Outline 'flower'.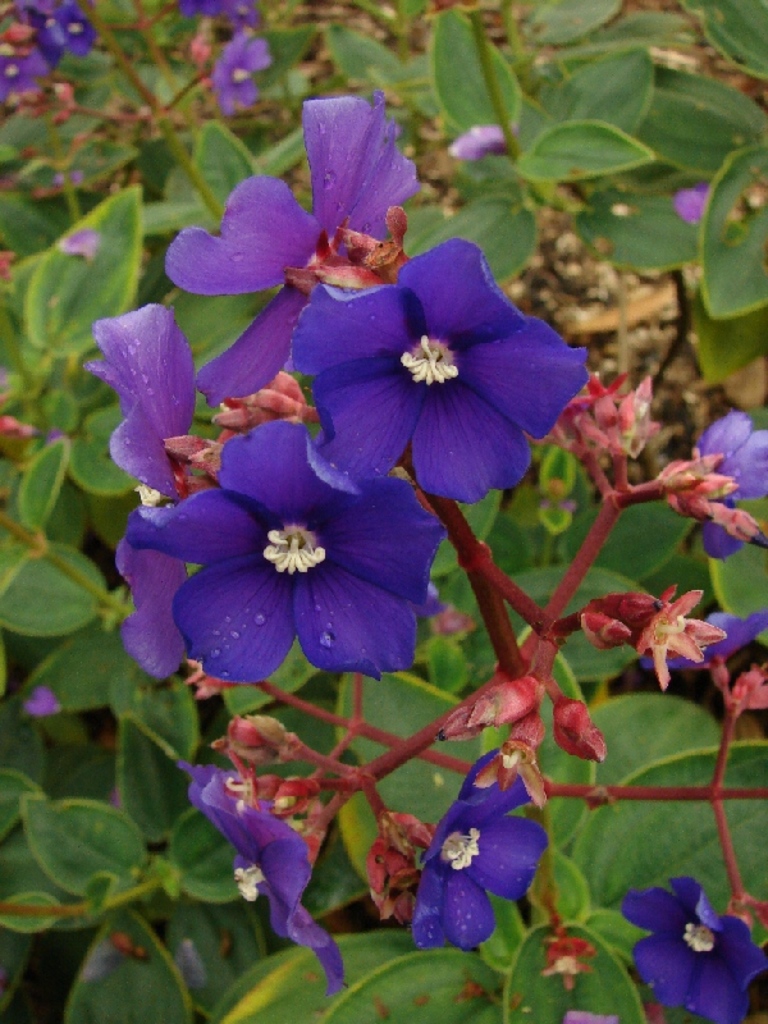
Outline: (x1=303, y1=233, x2=585, y2=490).
